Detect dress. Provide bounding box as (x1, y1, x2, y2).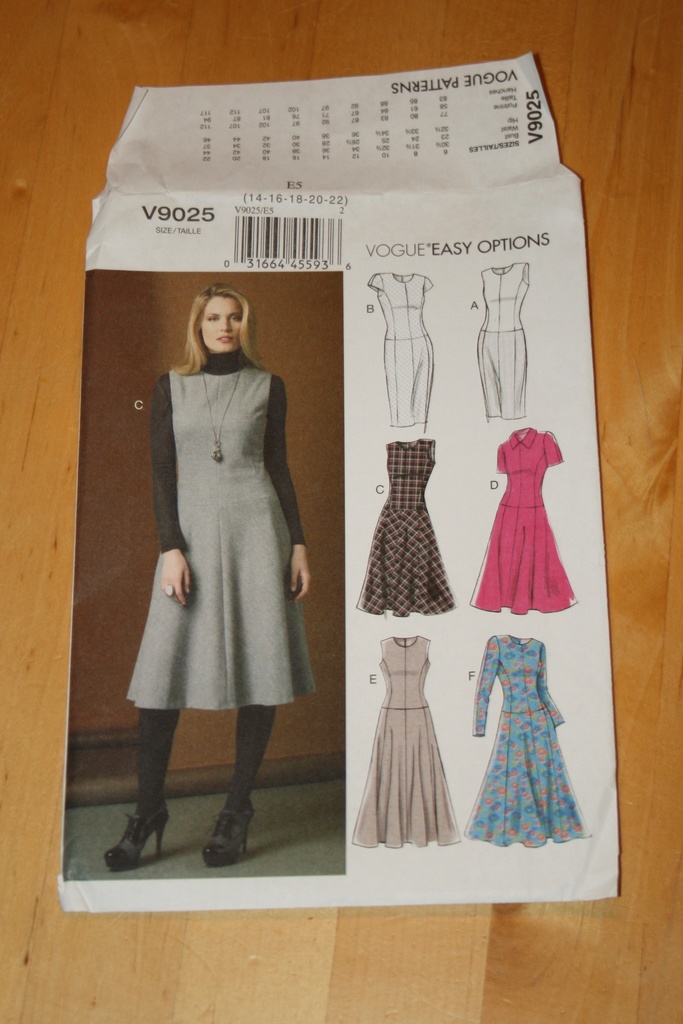
(365, 271, 432, 426).
